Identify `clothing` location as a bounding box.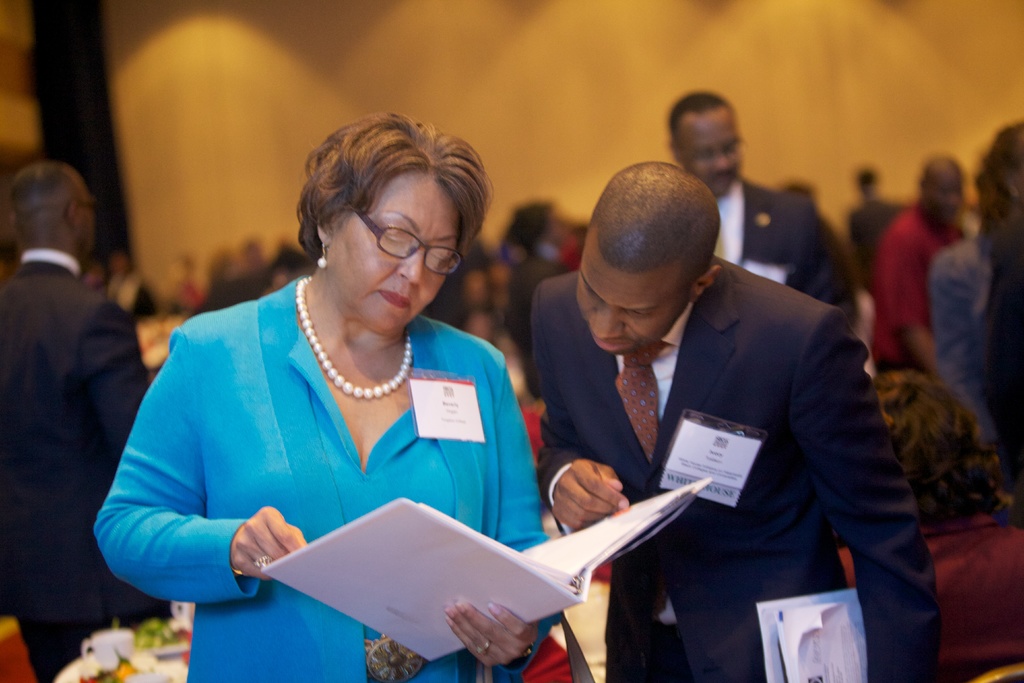
bbox=[926, 227, 1023, 445].
